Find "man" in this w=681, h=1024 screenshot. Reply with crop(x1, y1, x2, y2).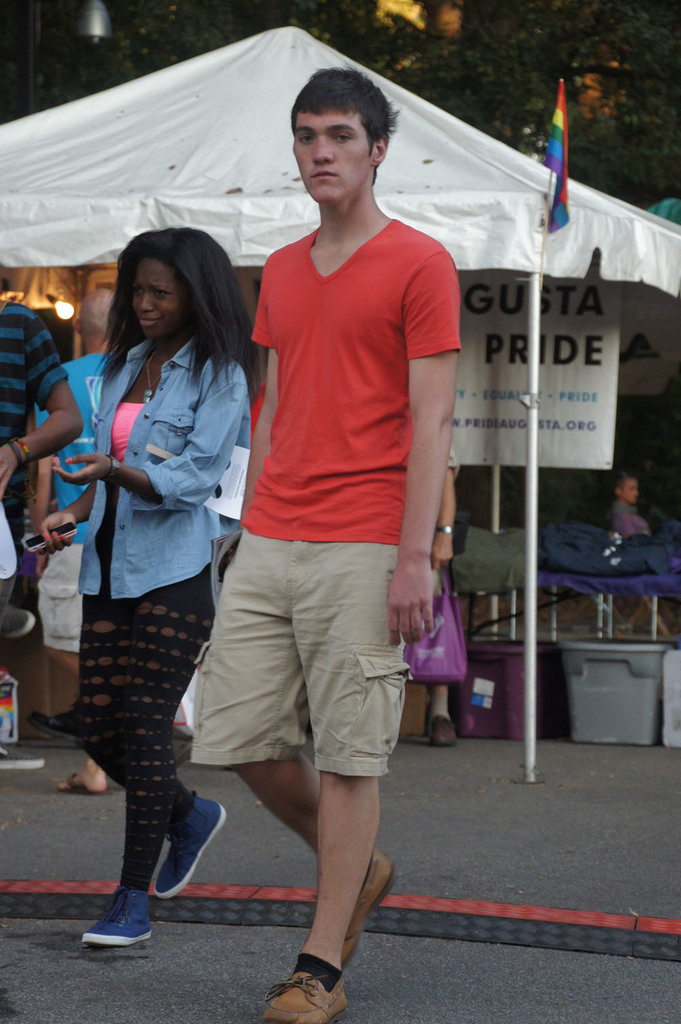
crop(421, 472, 461, 751).
